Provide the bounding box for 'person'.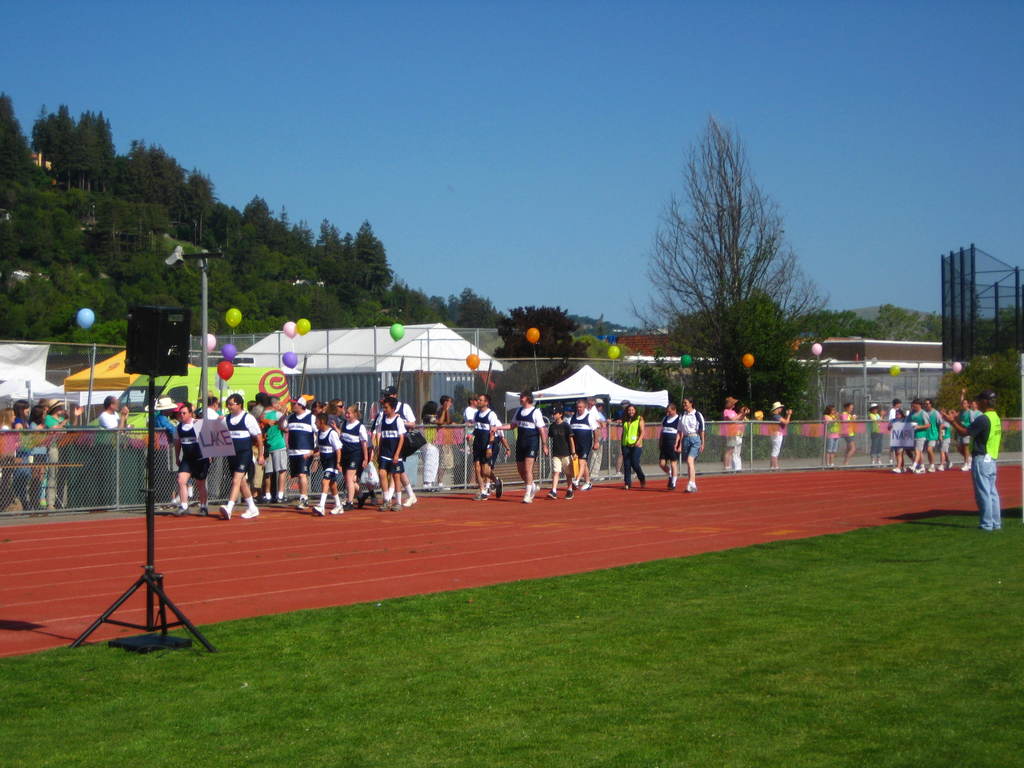
0:410:17:490.
